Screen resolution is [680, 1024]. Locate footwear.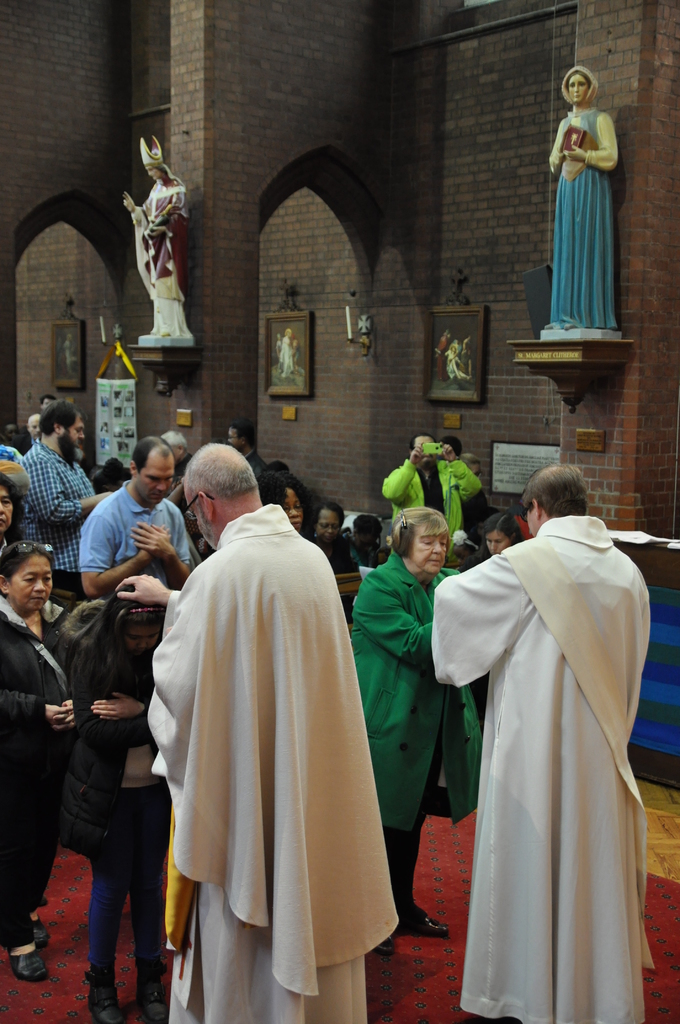
[x1=376, y1=935, x2=398, y2=960].
